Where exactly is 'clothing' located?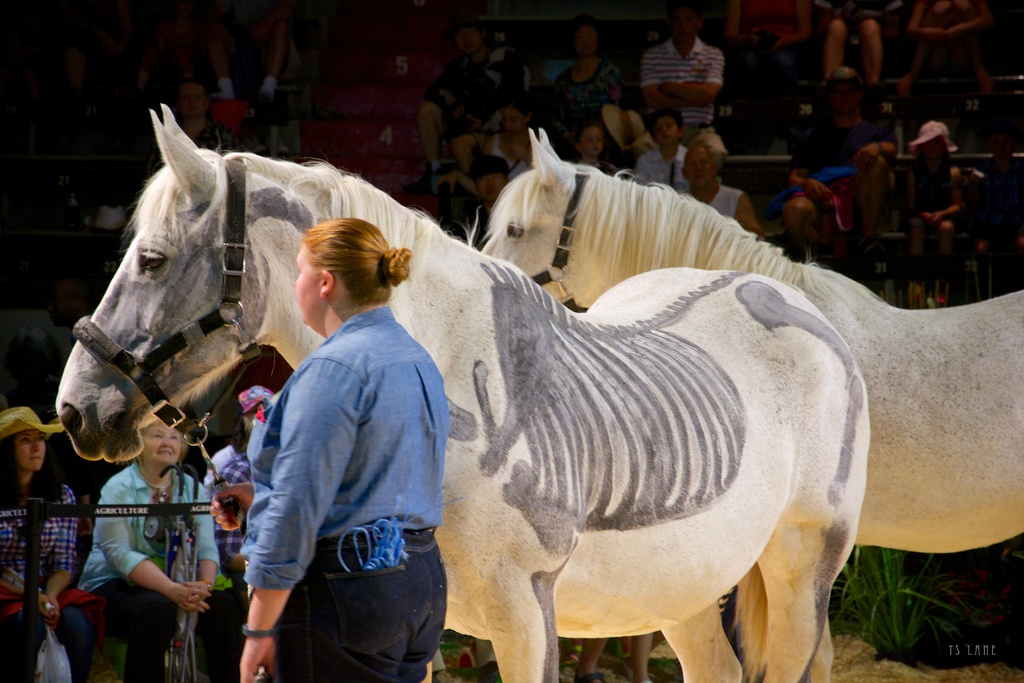
Its bounding box is Rect(770, 111, 882, 231).
